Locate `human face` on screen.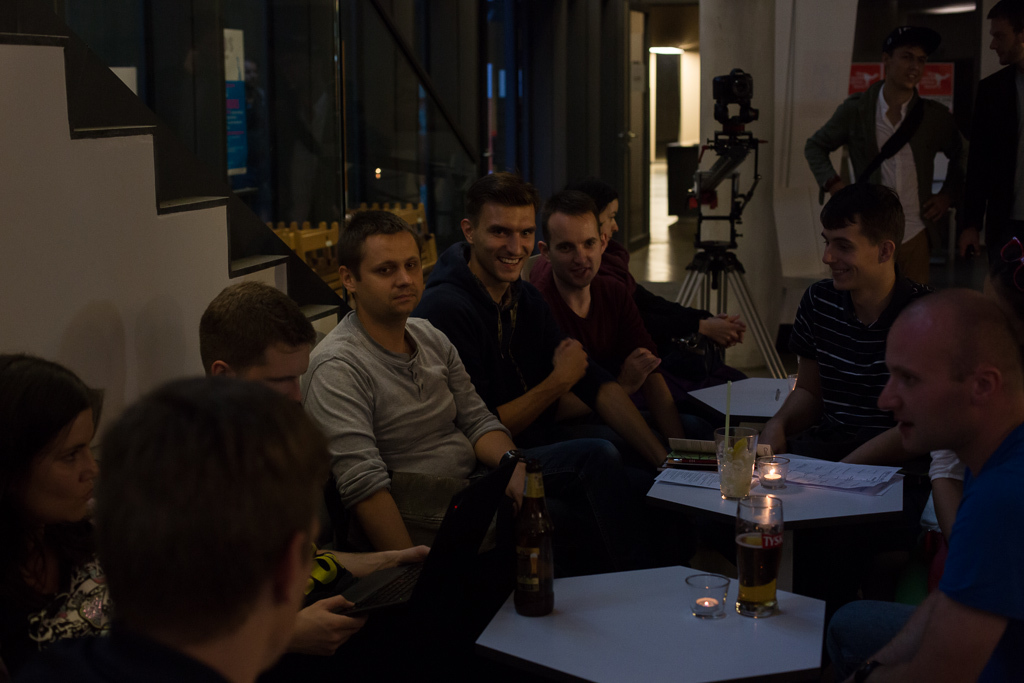
On screen at bbox=(476, 205, 537, 280).
